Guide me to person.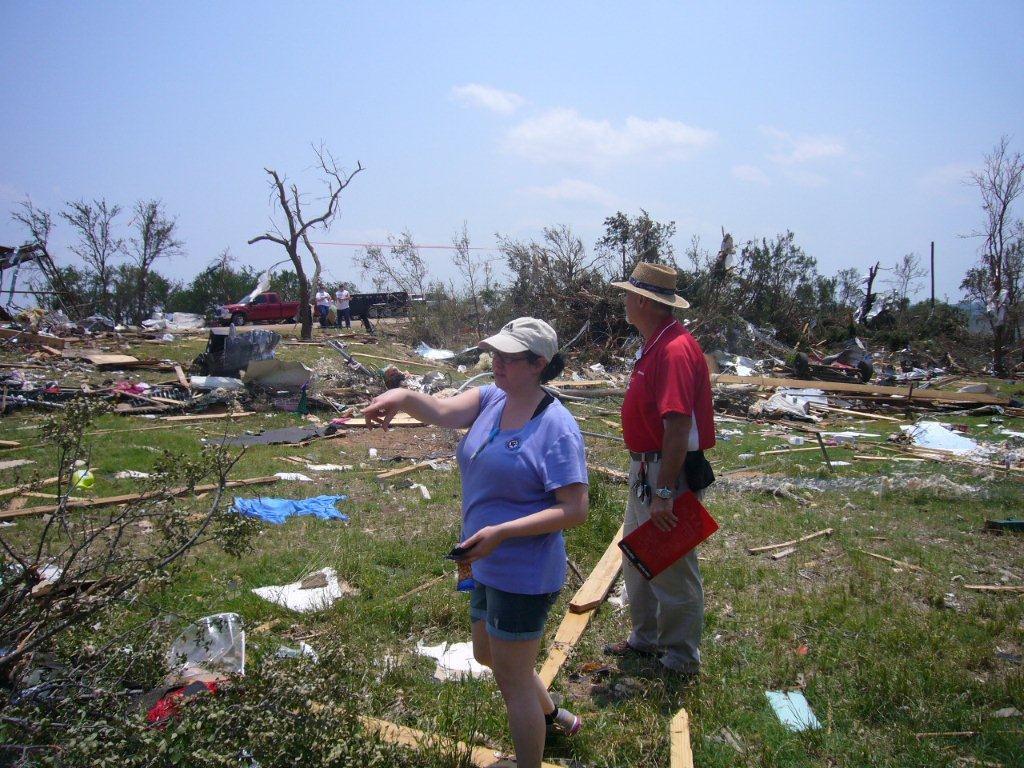
Guidance: bbox=(607, 261, 716, 682).
